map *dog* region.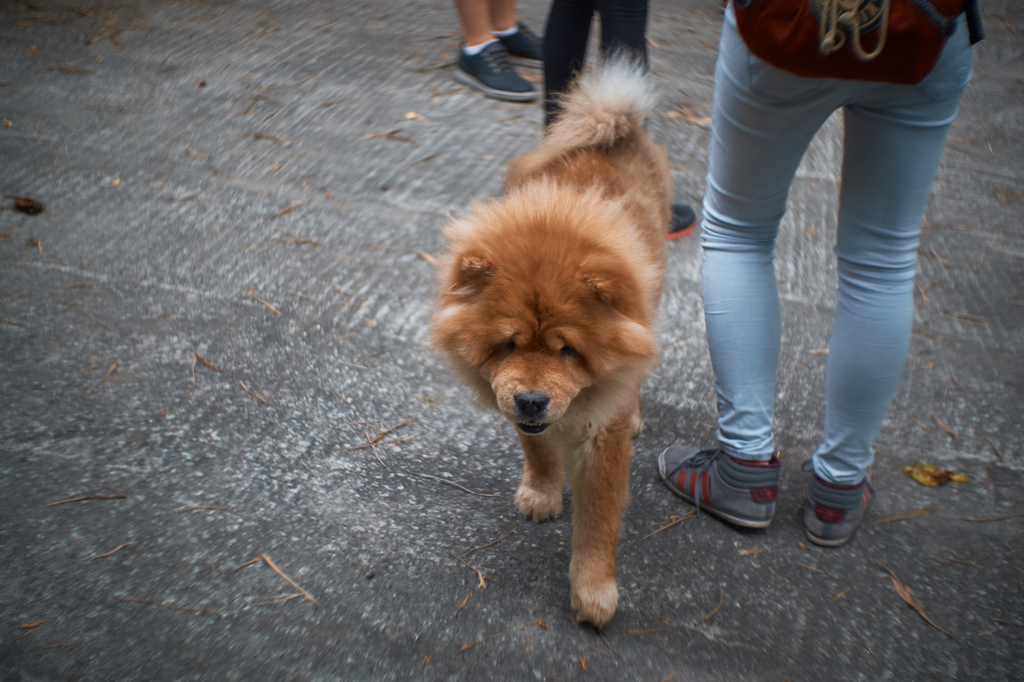
Mapped to (428, 43, 676, 631).
